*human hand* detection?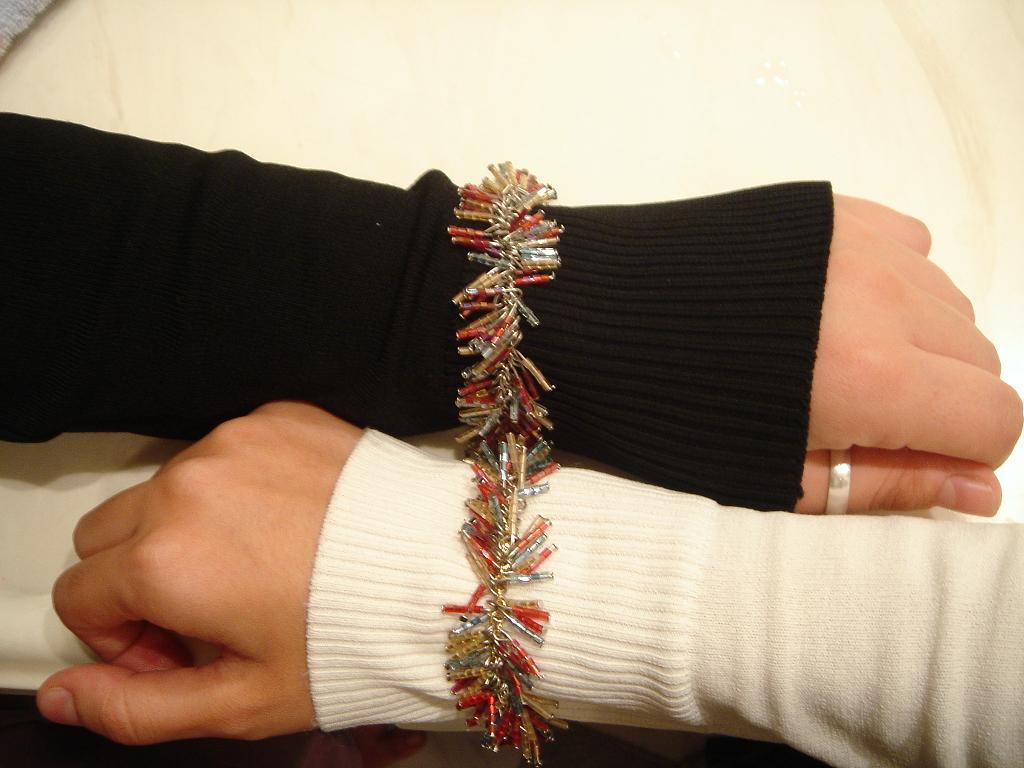
box=[802, 189, 1023, 512]
